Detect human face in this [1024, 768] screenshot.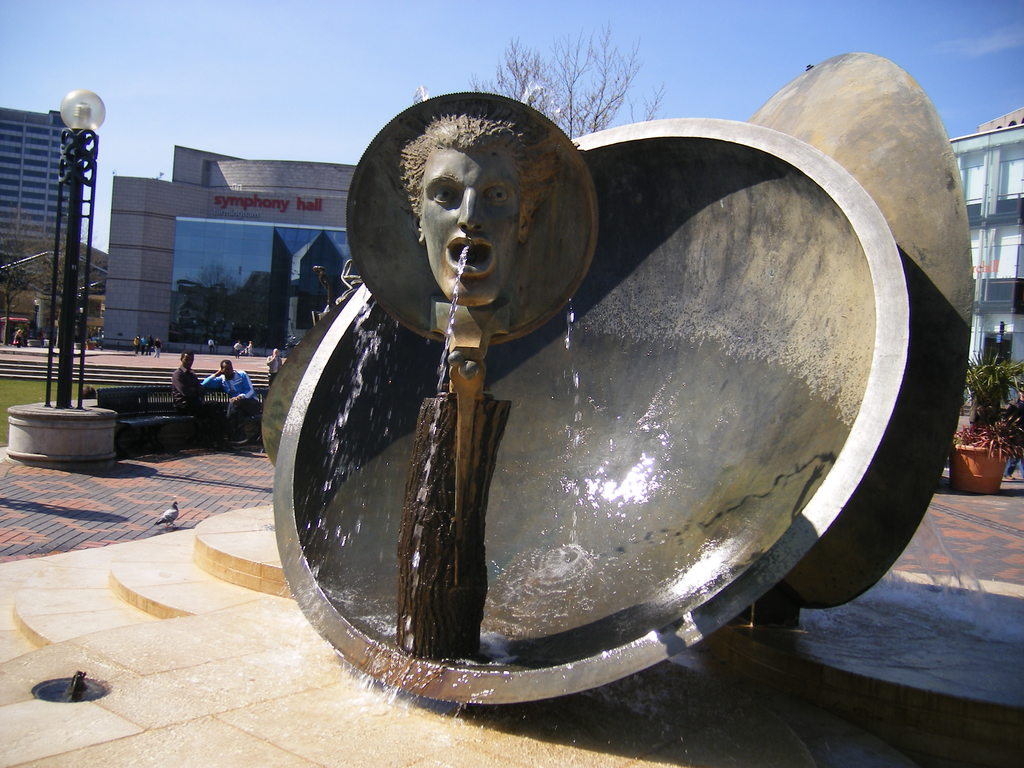
Detection: detection(419, 138, 518, 304).
